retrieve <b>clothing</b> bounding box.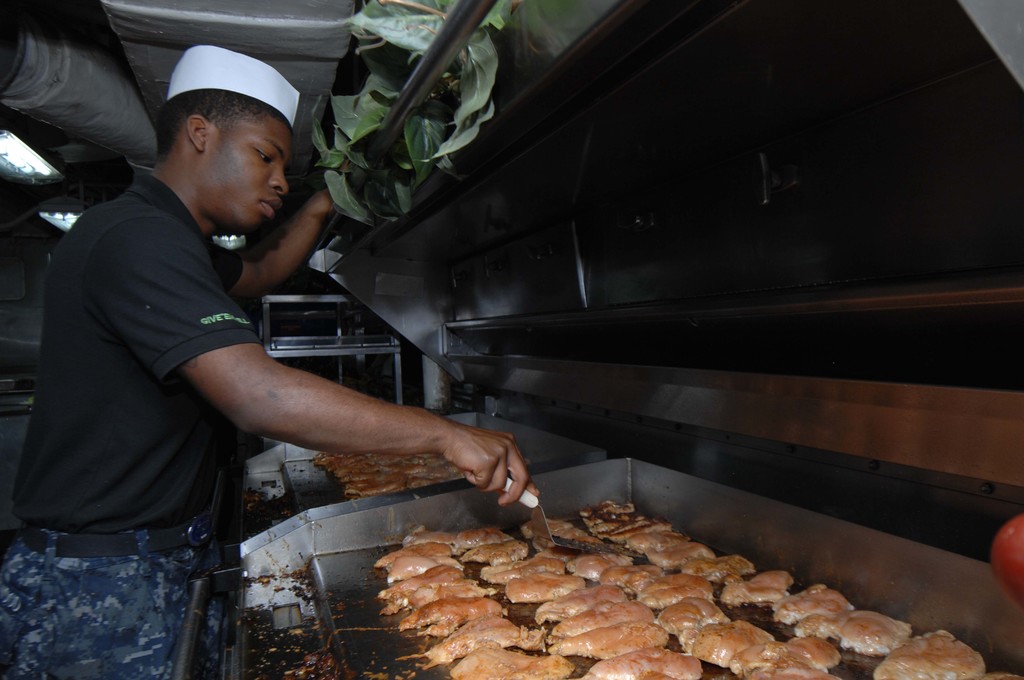
Bounding box: (0, 163, 262, 677).
